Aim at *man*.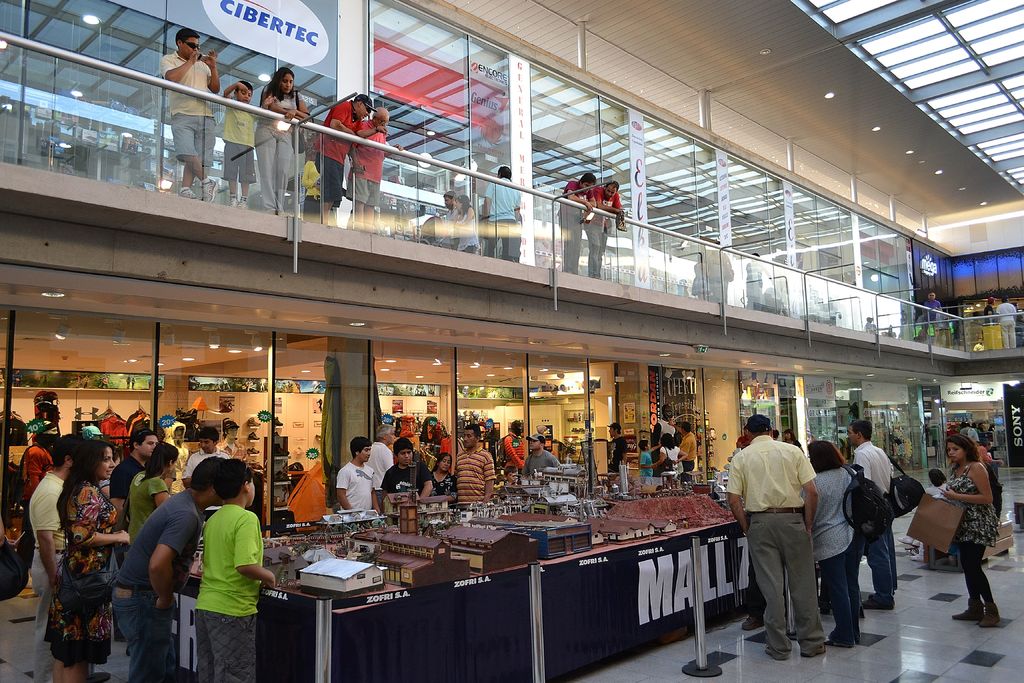
Aimed at <box>452,424,500,507</box>.
